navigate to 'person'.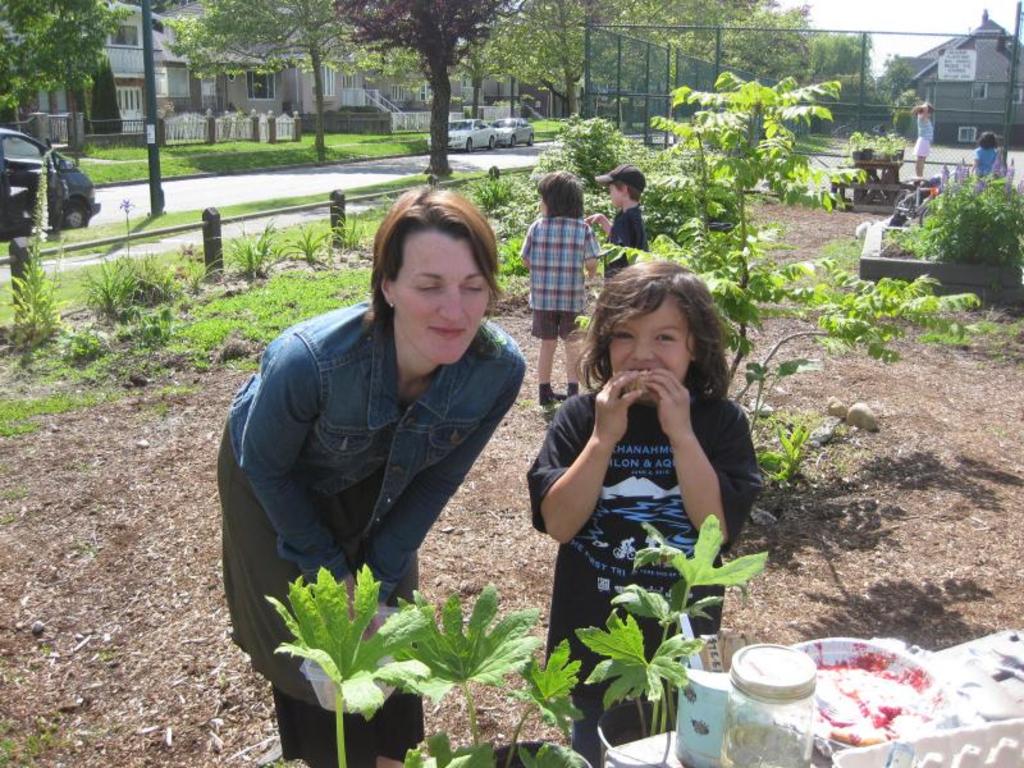
Navigation target: box(914, 102, 936, 177).
